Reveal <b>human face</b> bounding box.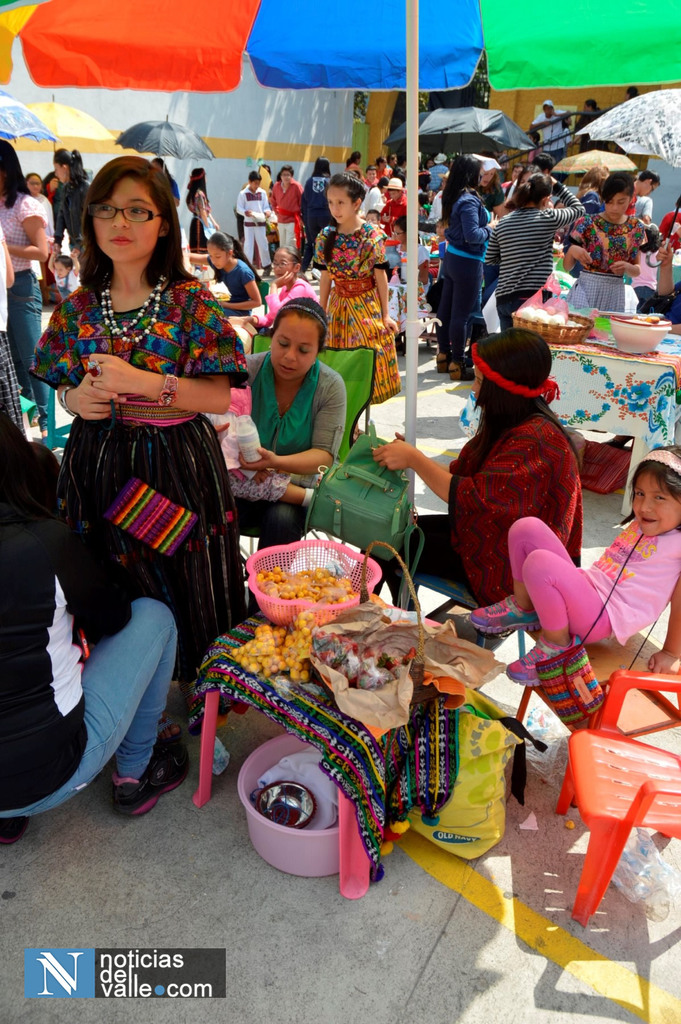
Revealed: region(95, 179, 161, 271).
